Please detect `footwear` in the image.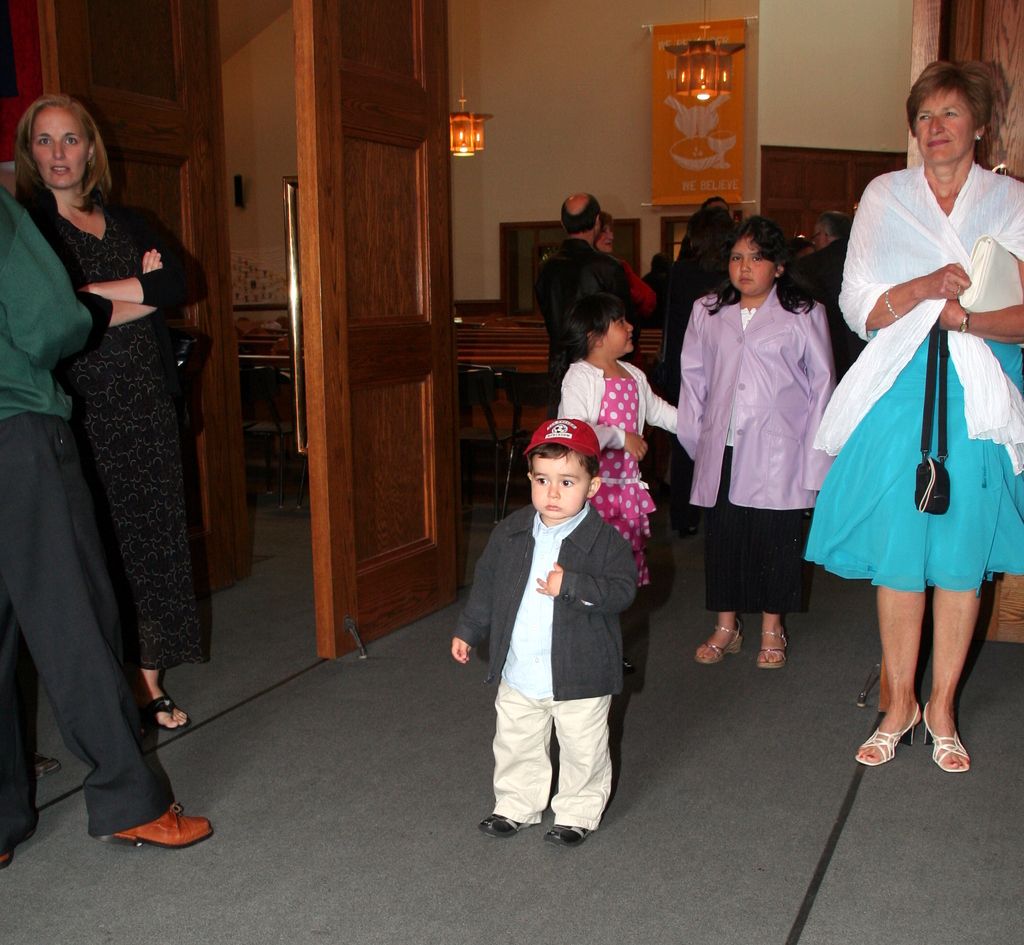
(left=758, top=621, right=794, bottom=676).
